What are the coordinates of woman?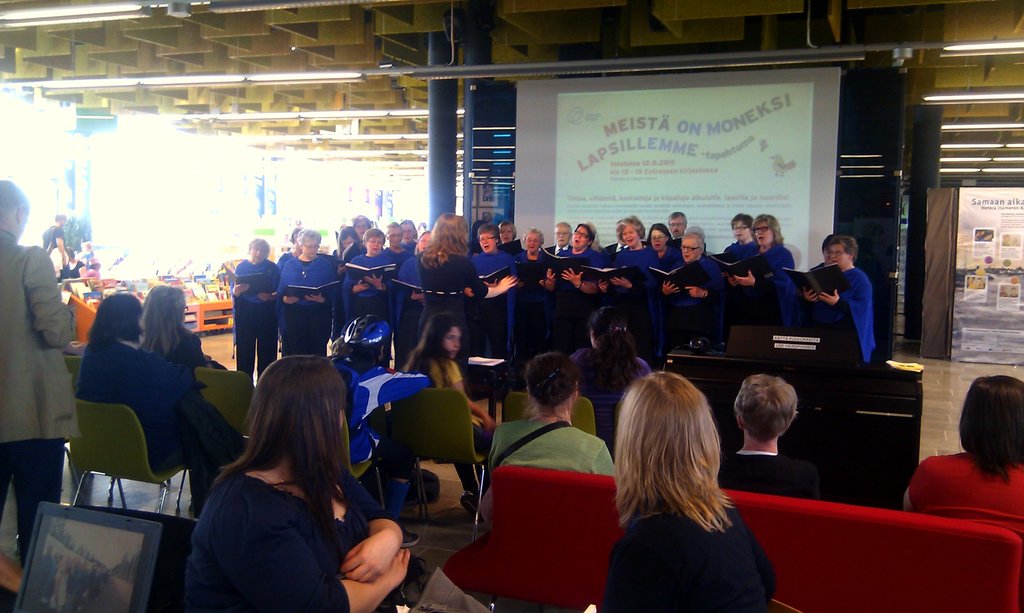
[left=180, top=353, right=378, bottom=610].
